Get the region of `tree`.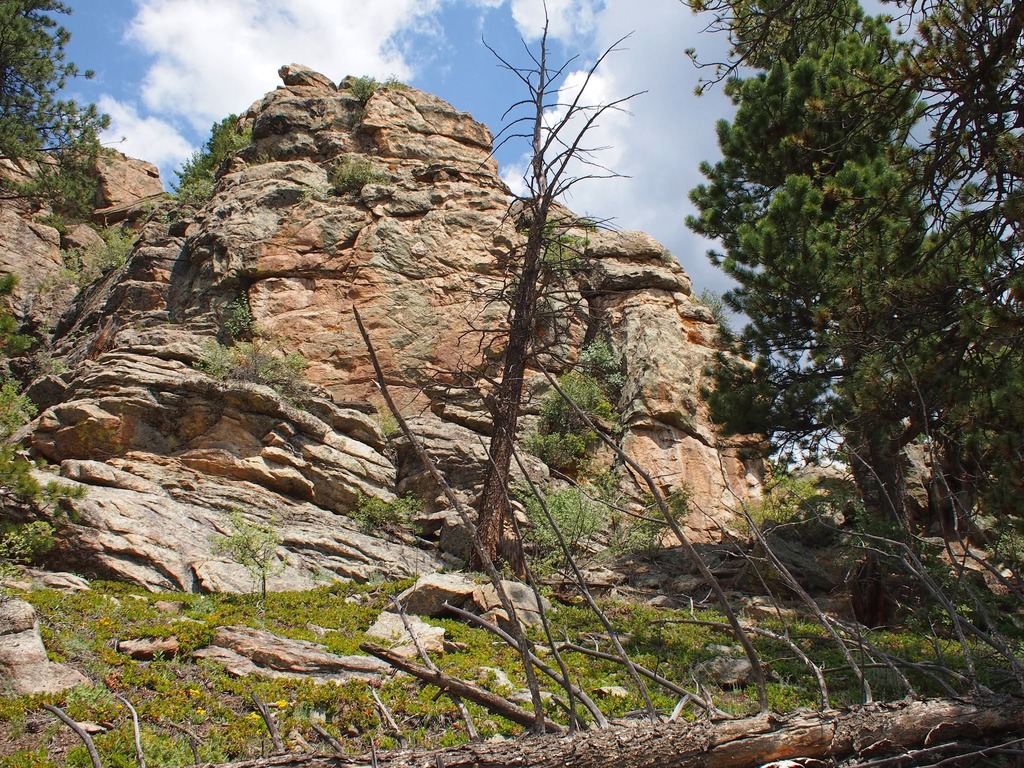
region(452, 0, 657, 586).
